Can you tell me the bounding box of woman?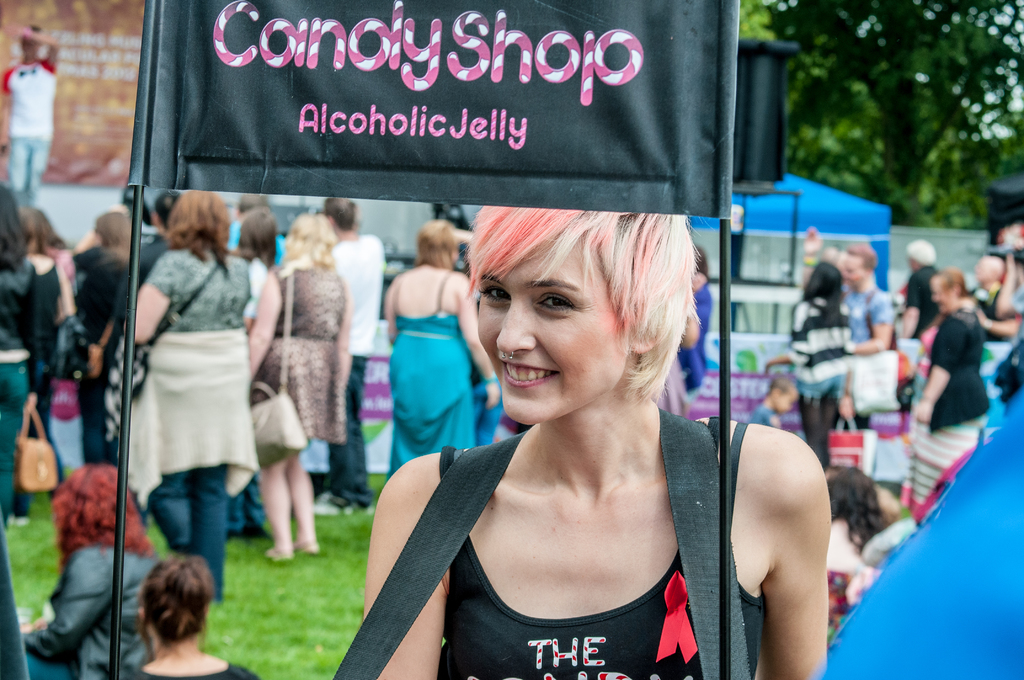
l=123, t=556, r=262, b=679.
